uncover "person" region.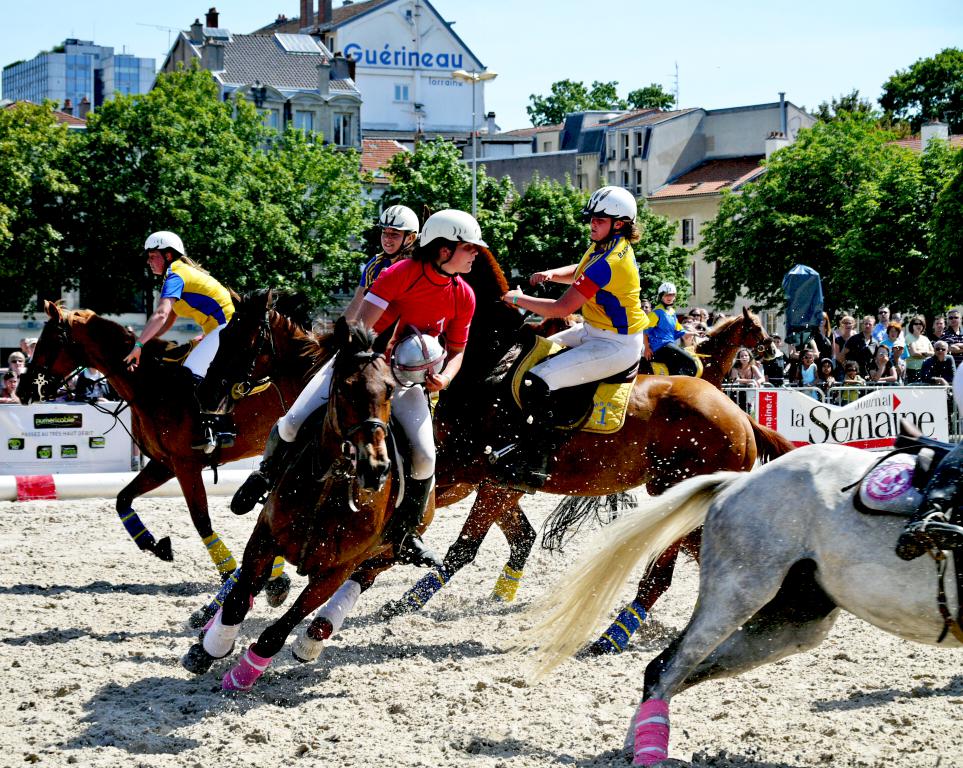
Uncovered: 729/342/768/417.
